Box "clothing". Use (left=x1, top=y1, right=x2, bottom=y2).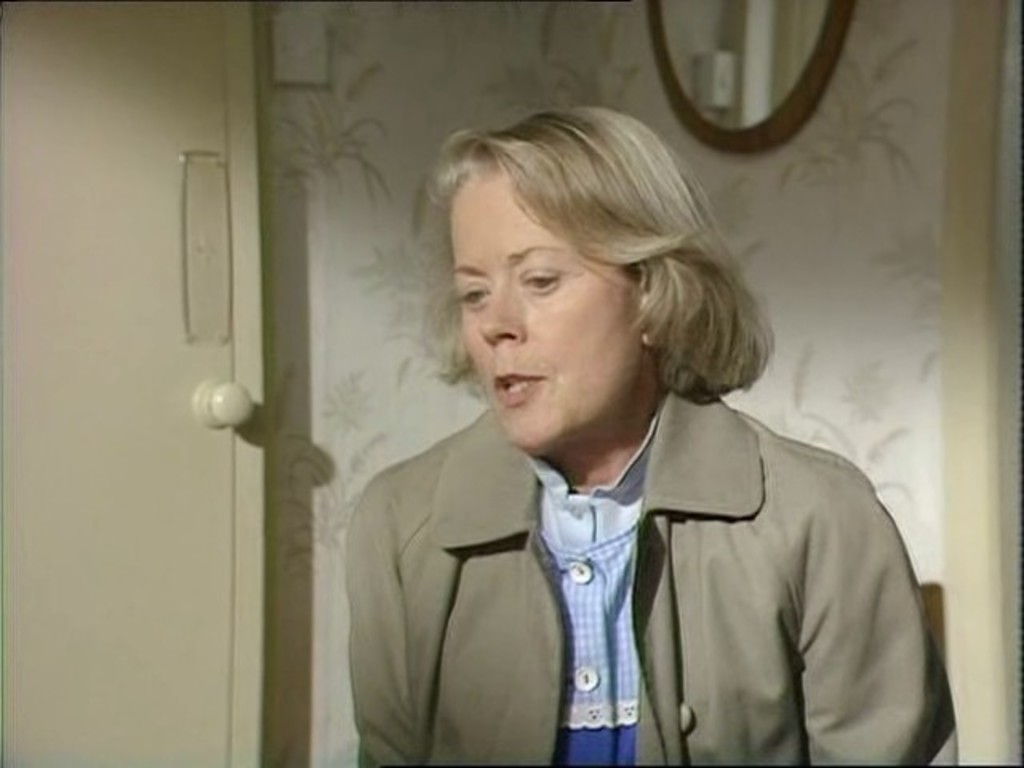
(left=328, top=363, right=933, bottom=752).
